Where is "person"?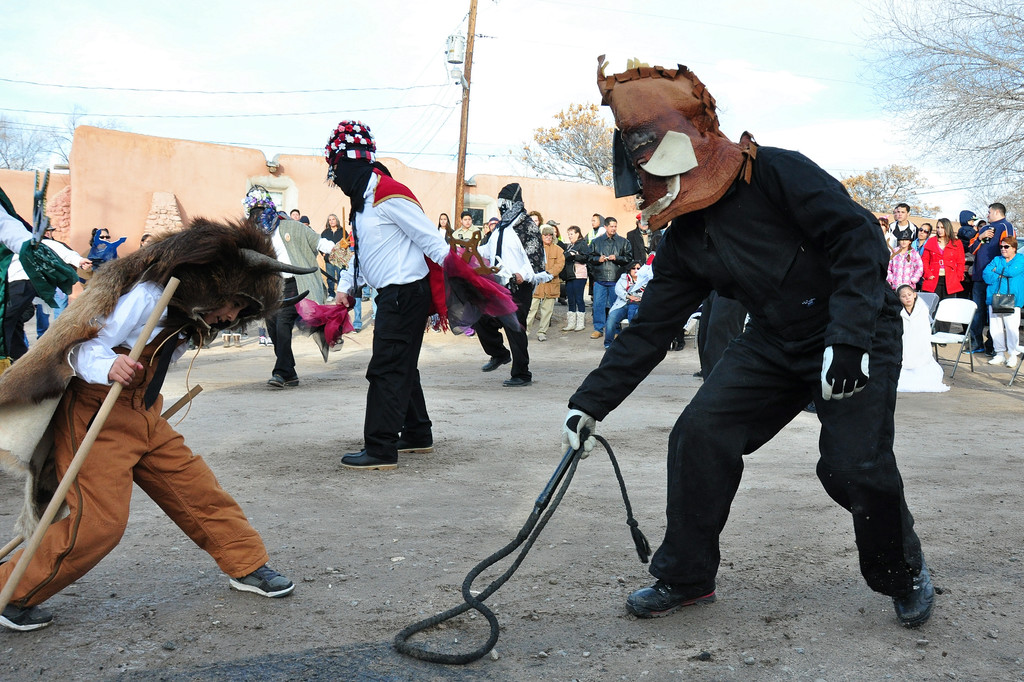
963,203,1014,356.
